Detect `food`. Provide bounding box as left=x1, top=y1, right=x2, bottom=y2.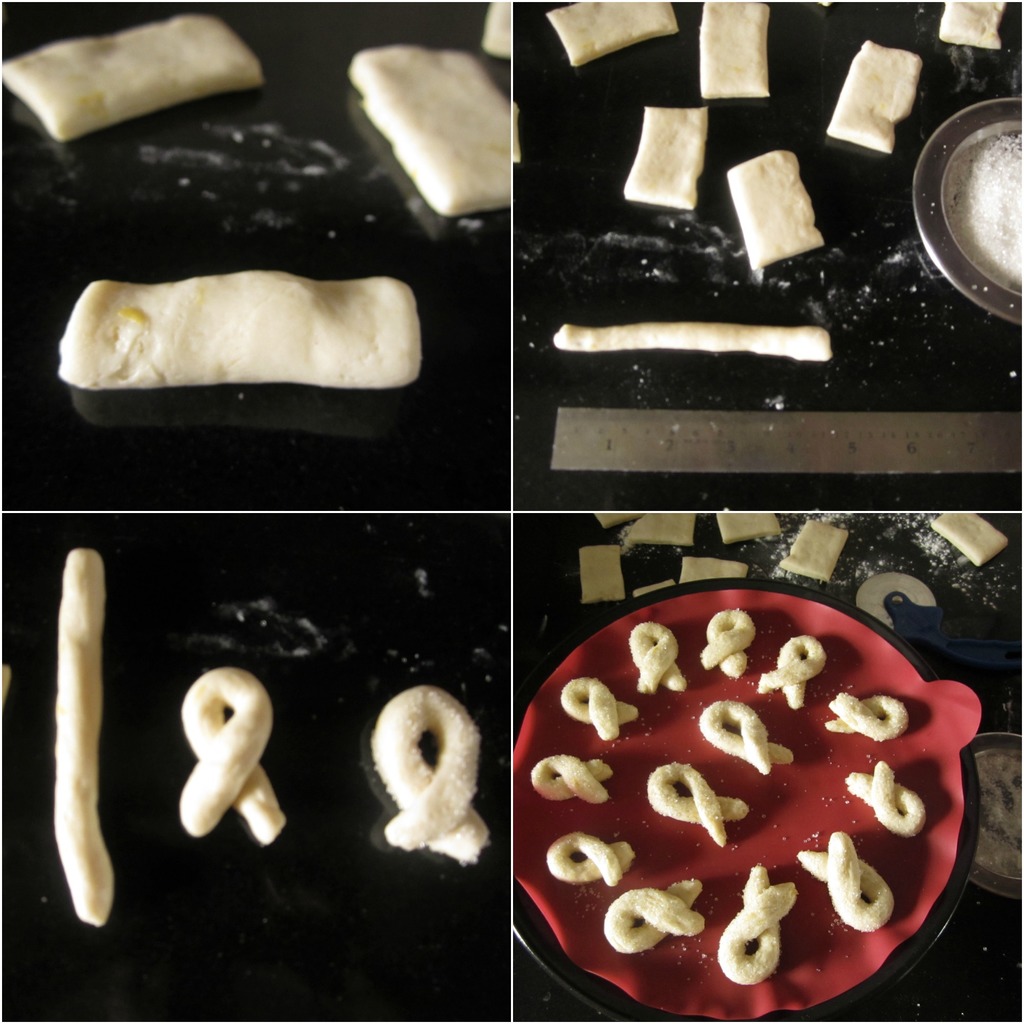
left=502, top=566, right=975, bottom=1023.
